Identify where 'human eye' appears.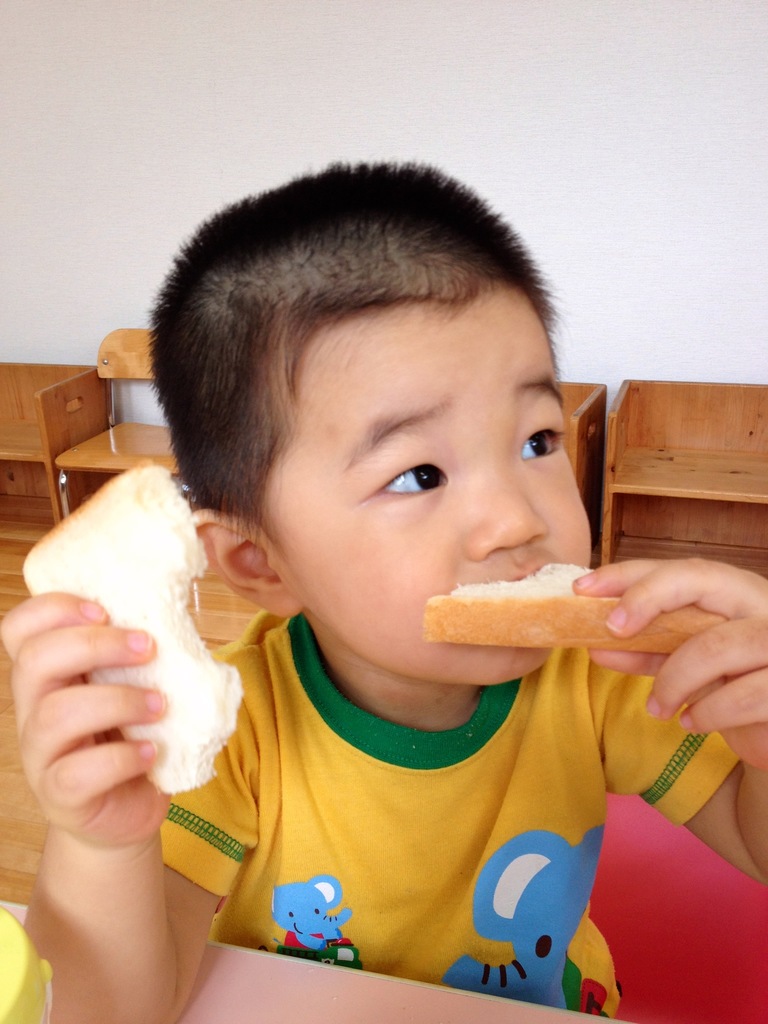
Appears at l=515, t=420, r=569, b=469.
